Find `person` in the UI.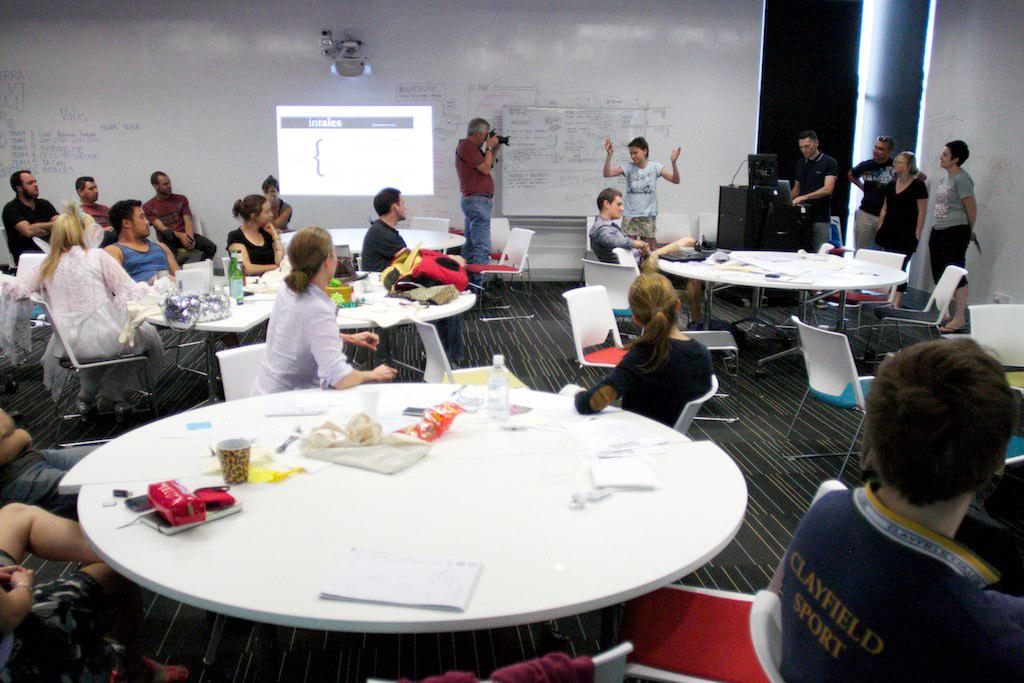
UI element at (left=785, top=129, right=842, bottom=266).
